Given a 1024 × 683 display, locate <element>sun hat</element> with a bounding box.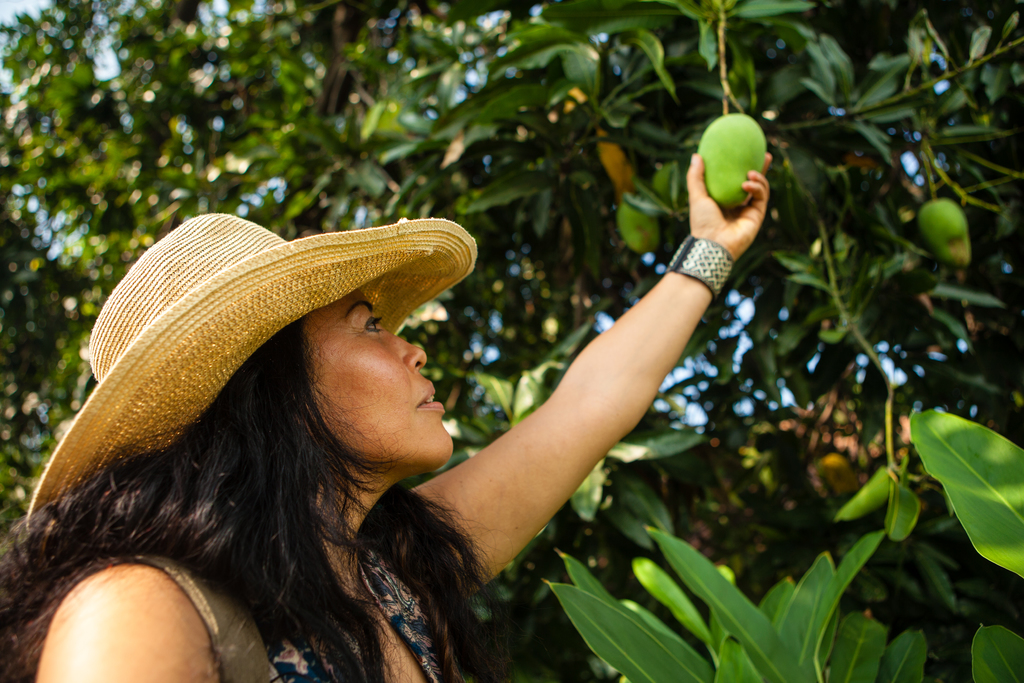
Located: Rect(15, 209, 483, 541).
